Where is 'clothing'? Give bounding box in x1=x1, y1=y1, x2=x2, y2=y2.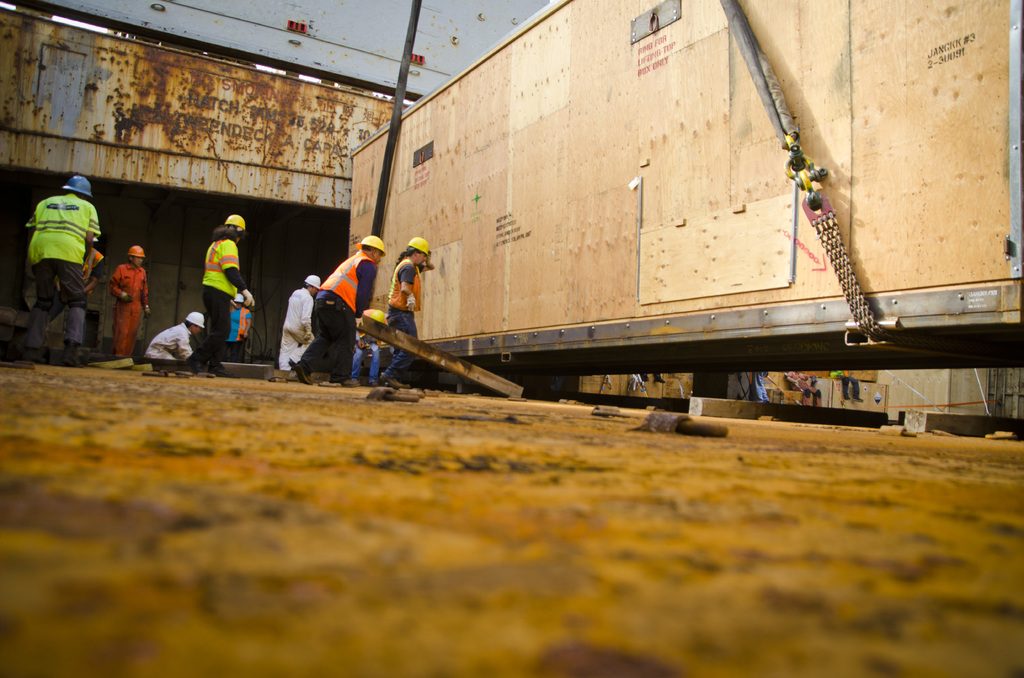
x1=25, y1=190, x2=102, y2=354.
